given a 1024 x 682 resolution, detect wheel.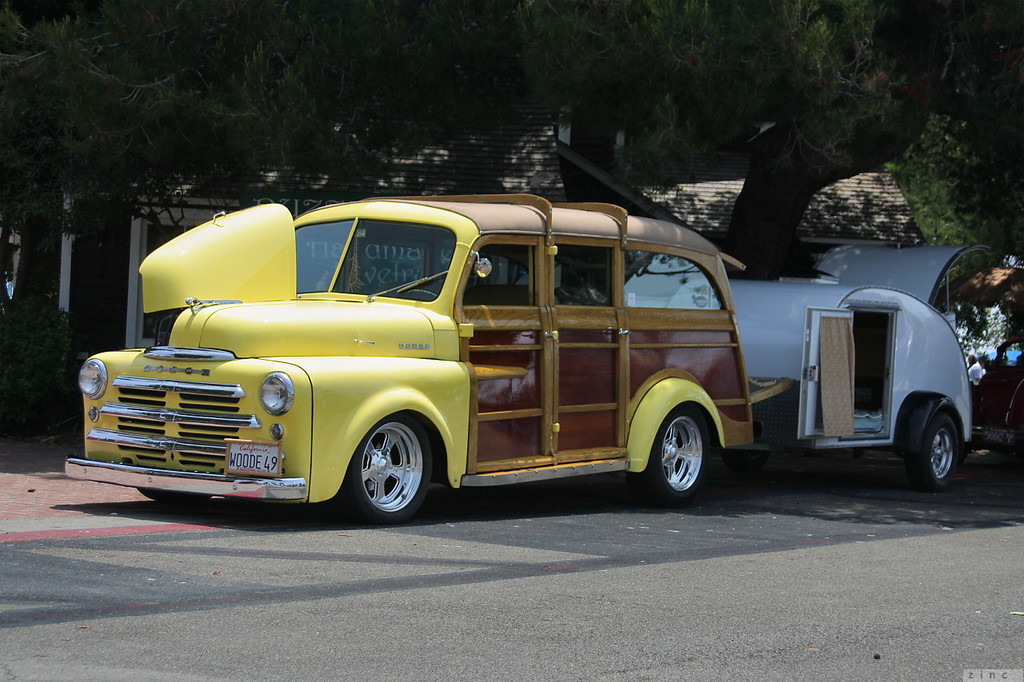
[x1=345, y1=421, x2=423, y2=513].
